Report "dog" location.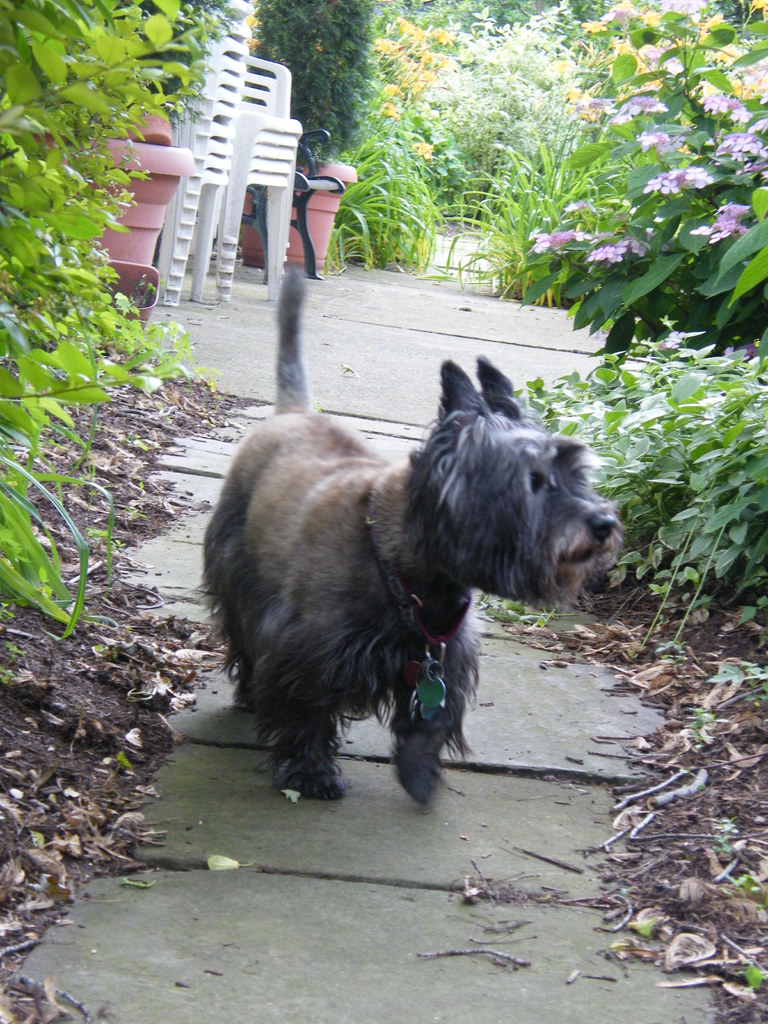
Report: (x1=191, y1=259, x2=625, y2=812).
